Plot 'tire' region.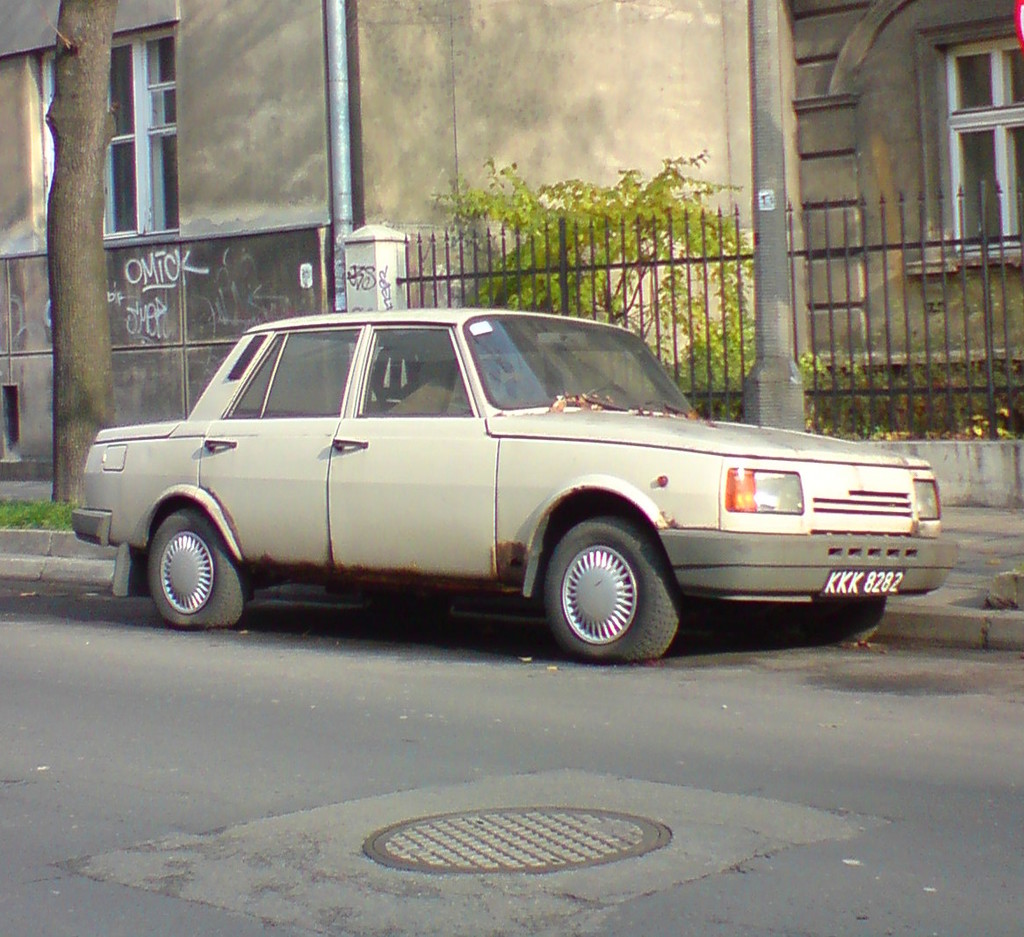
Plotted at rect(777, 592, 883, 645).
